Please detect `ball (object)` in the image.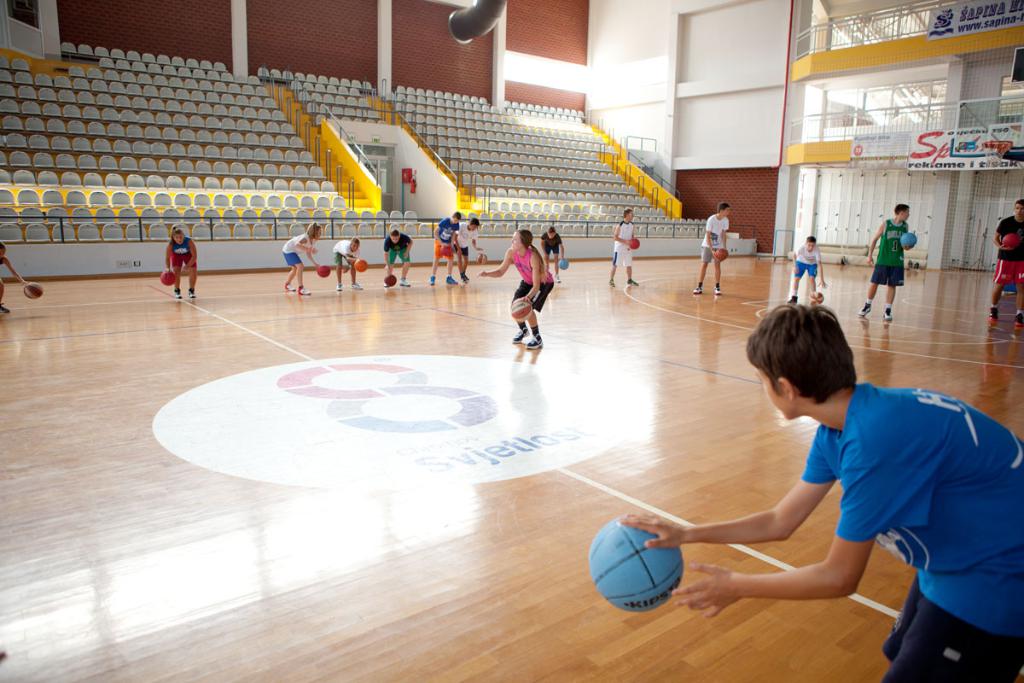
<region>476, 252, 488, 265</region>.
